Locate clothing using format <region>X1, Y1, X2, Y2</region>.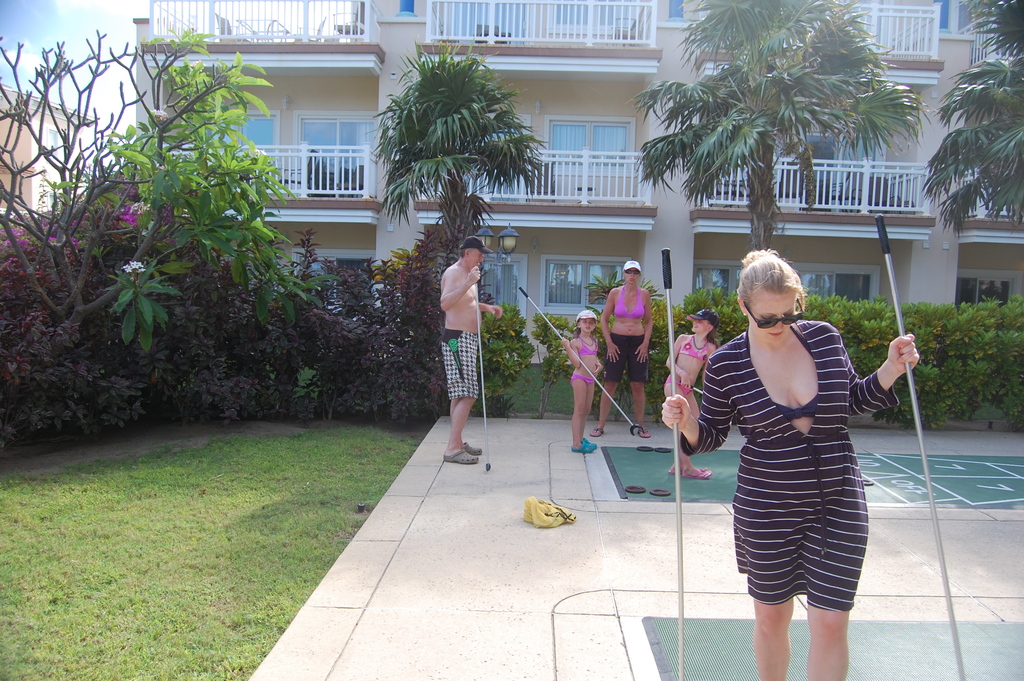
<region>570, 334, 598, 385</region>.
